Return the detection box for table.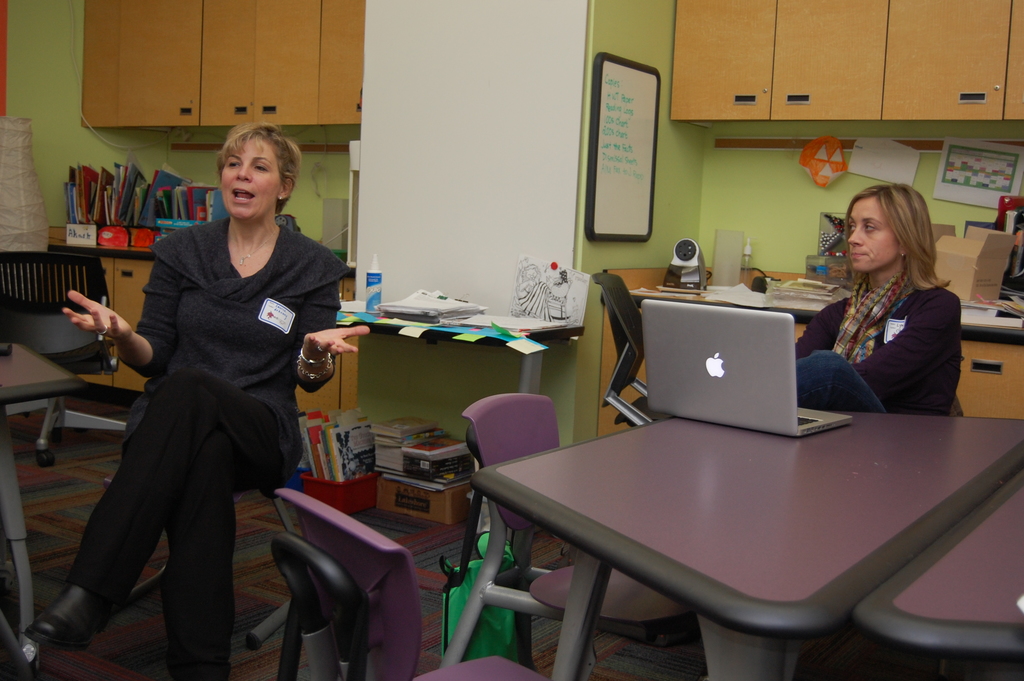
851, 469, 1023, 680.
